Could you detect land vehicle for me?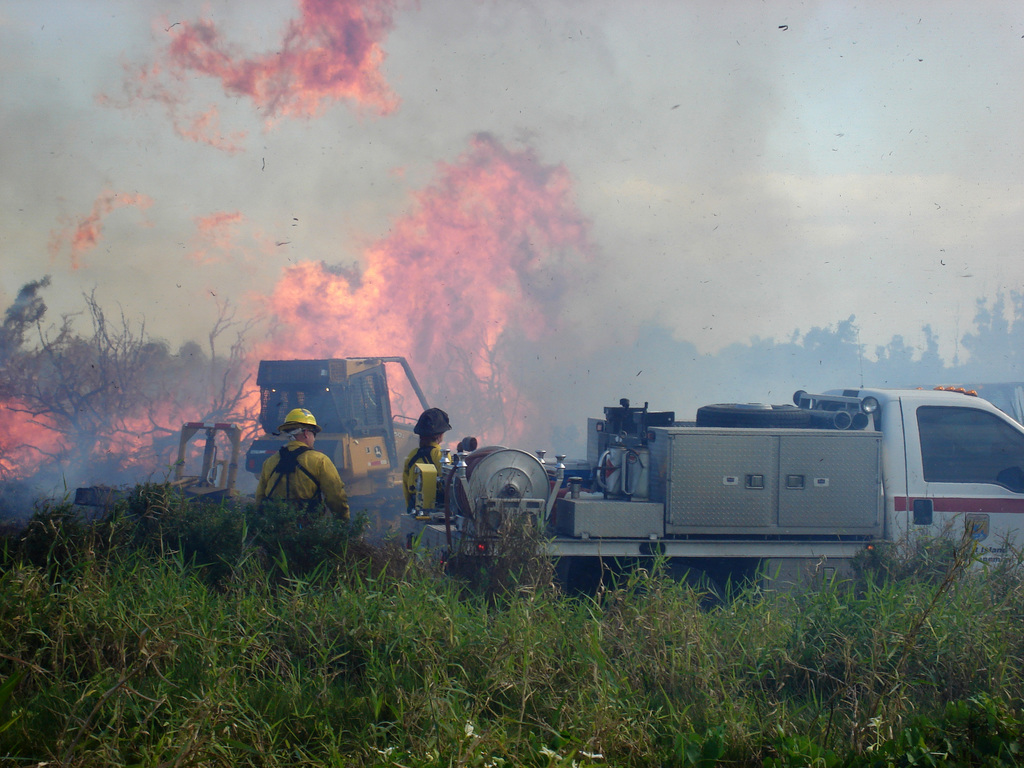
Detection result: box=[376, 399, 1023, 599].
